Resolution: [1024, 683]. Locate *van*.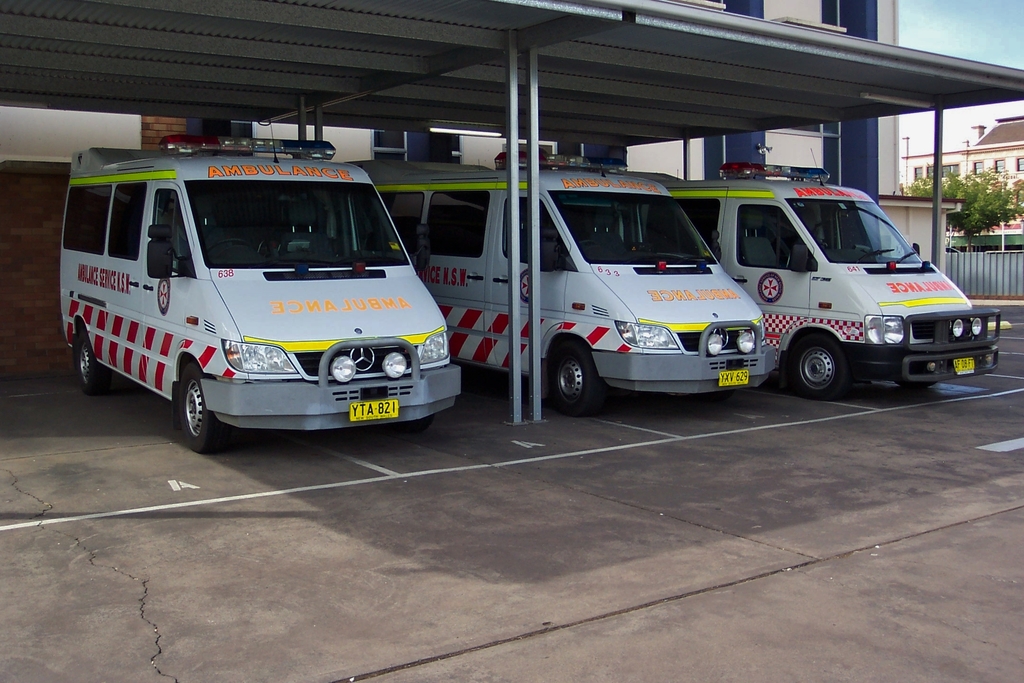
bbox=(341, 138, 778, 417).
